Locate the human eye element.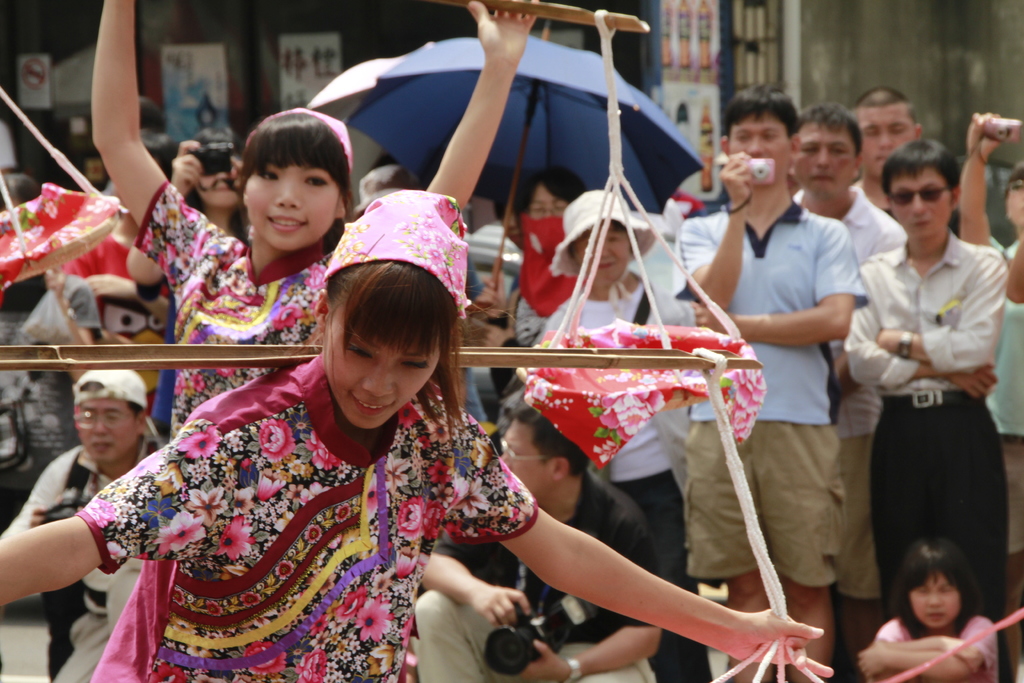
Element bbox: region(802, 145, 817, 154).
